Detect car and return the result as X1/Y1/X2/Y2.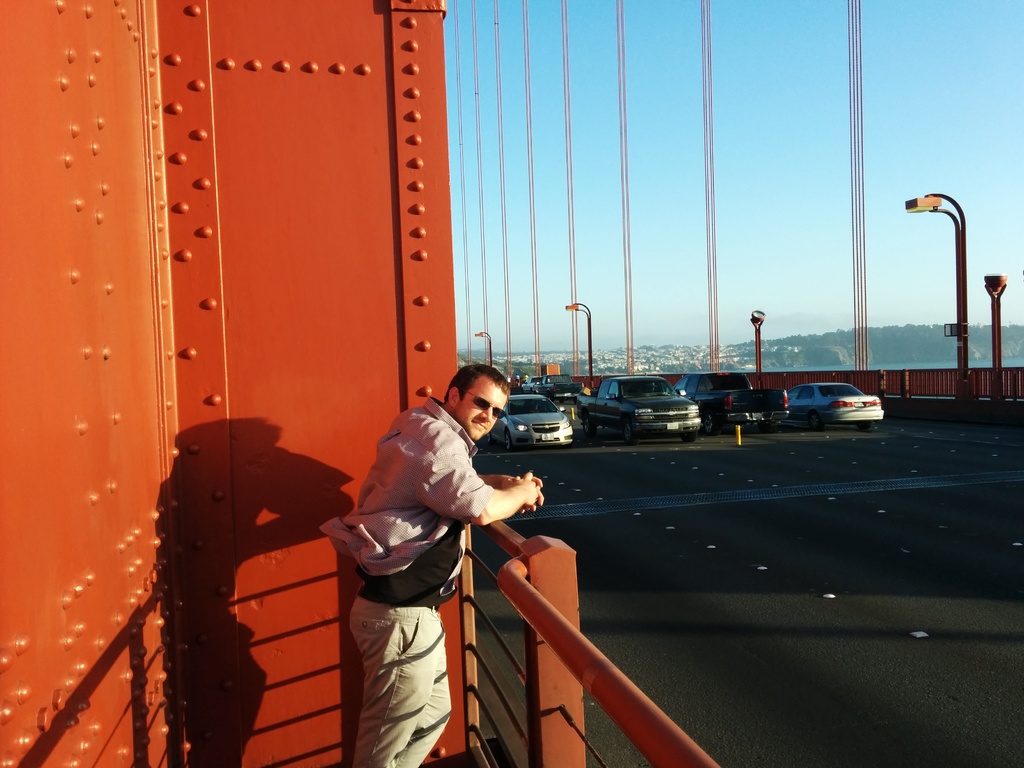
788/383/884/431.
